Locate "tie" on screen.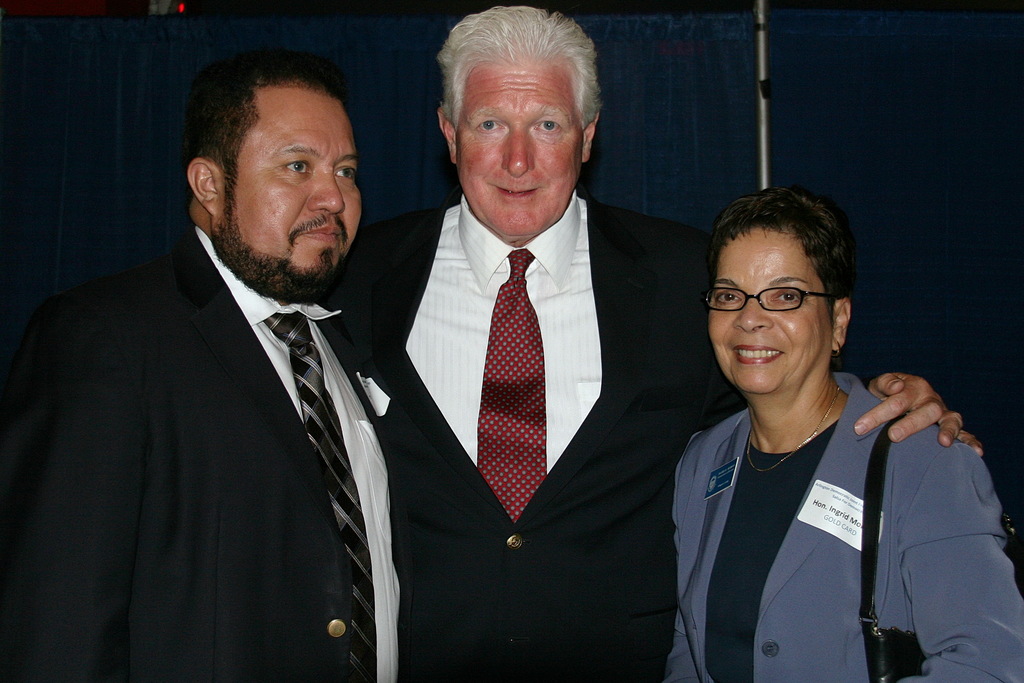
On screen at <bbox>479, 251, 547, 524</bbox>.
